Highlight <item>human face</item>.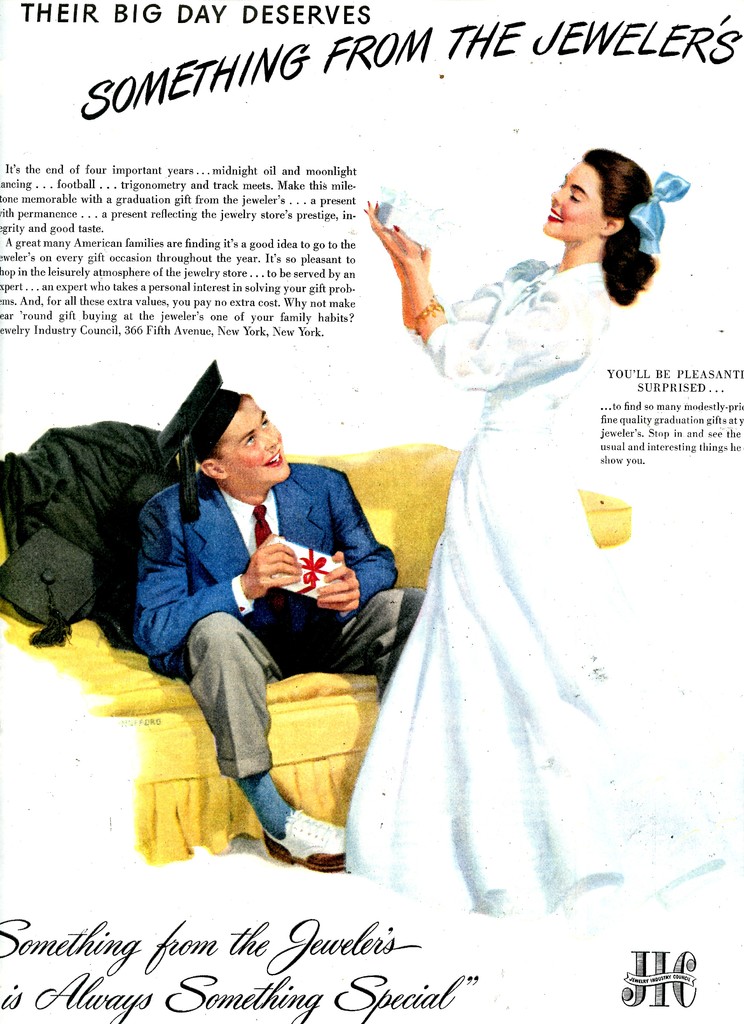
Highlighted region: locate(545, 161, 595, 237).
